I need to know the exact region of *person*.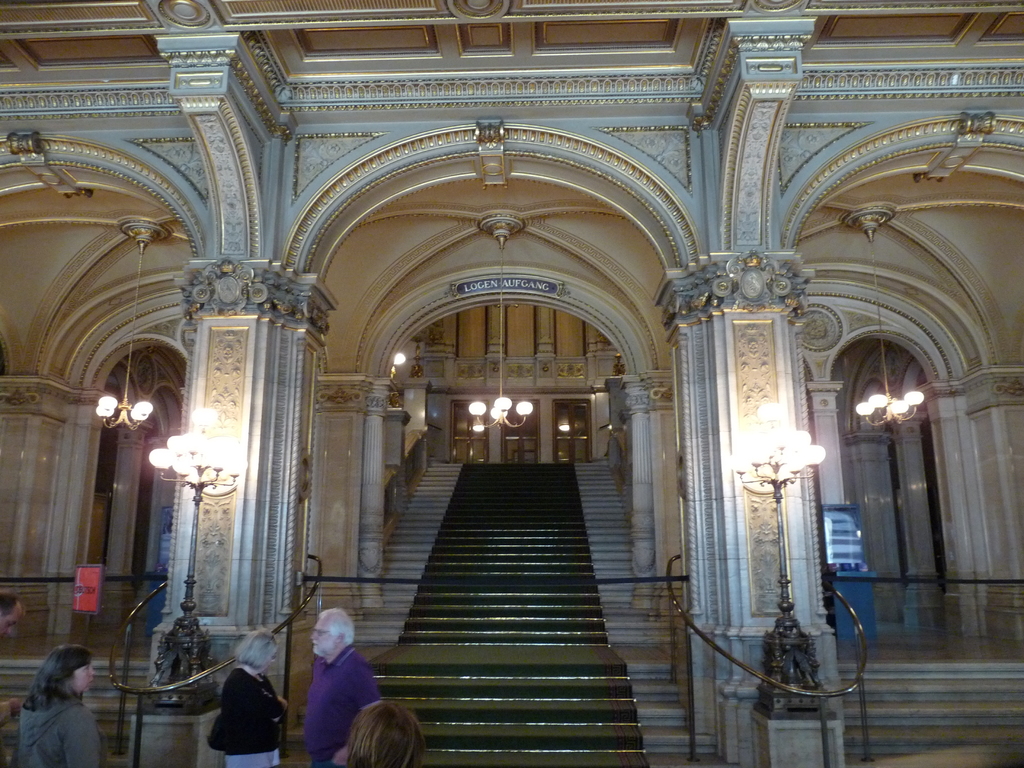
Region: [0,593,22,767].
